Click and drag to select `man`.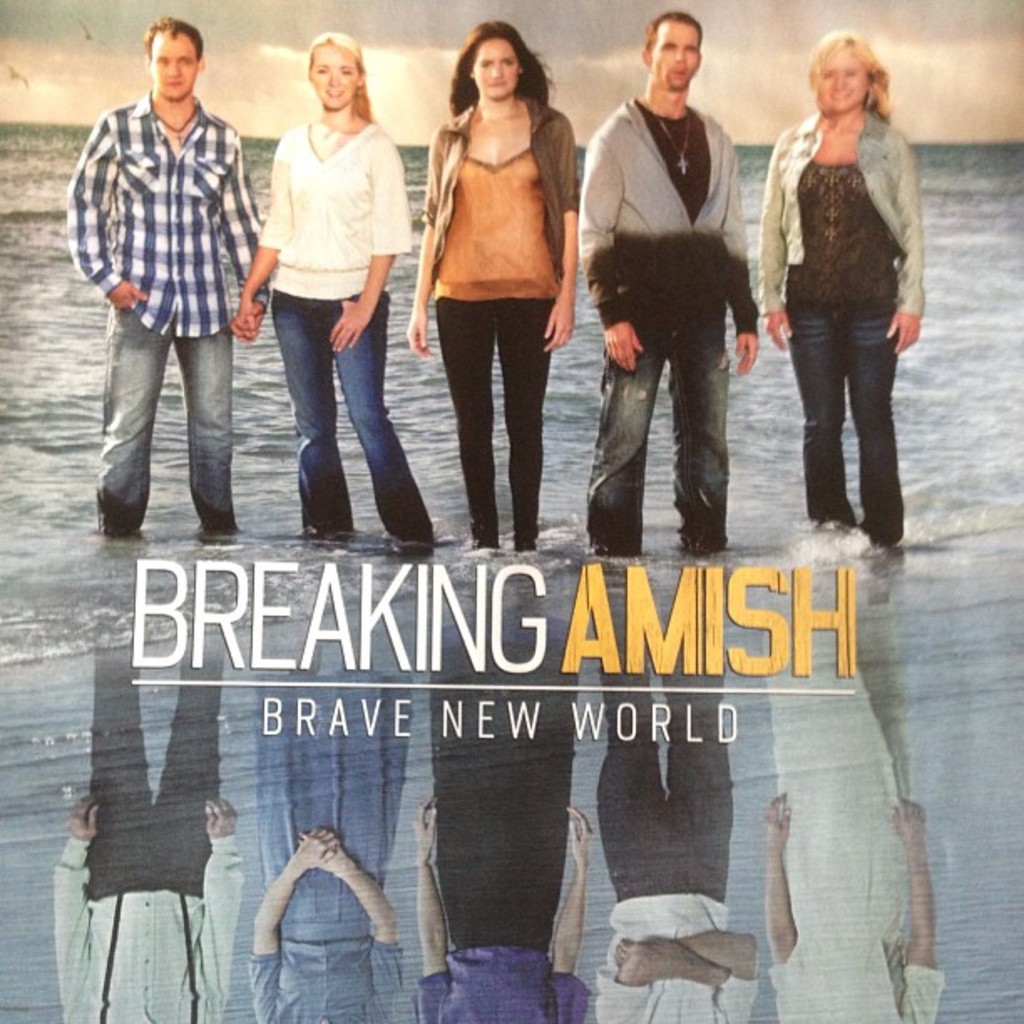
Selection: 69,12,258,552.
